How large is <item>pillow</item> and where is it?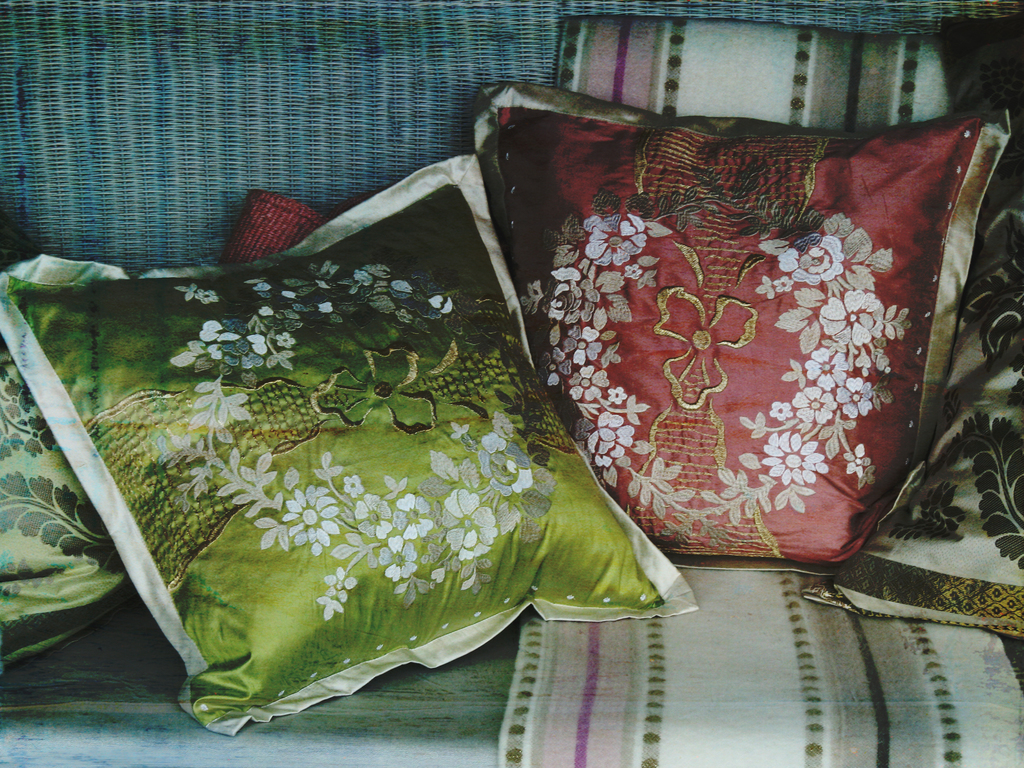
Bounding box: x1=0, y1=339, x2=144, y2=680.
